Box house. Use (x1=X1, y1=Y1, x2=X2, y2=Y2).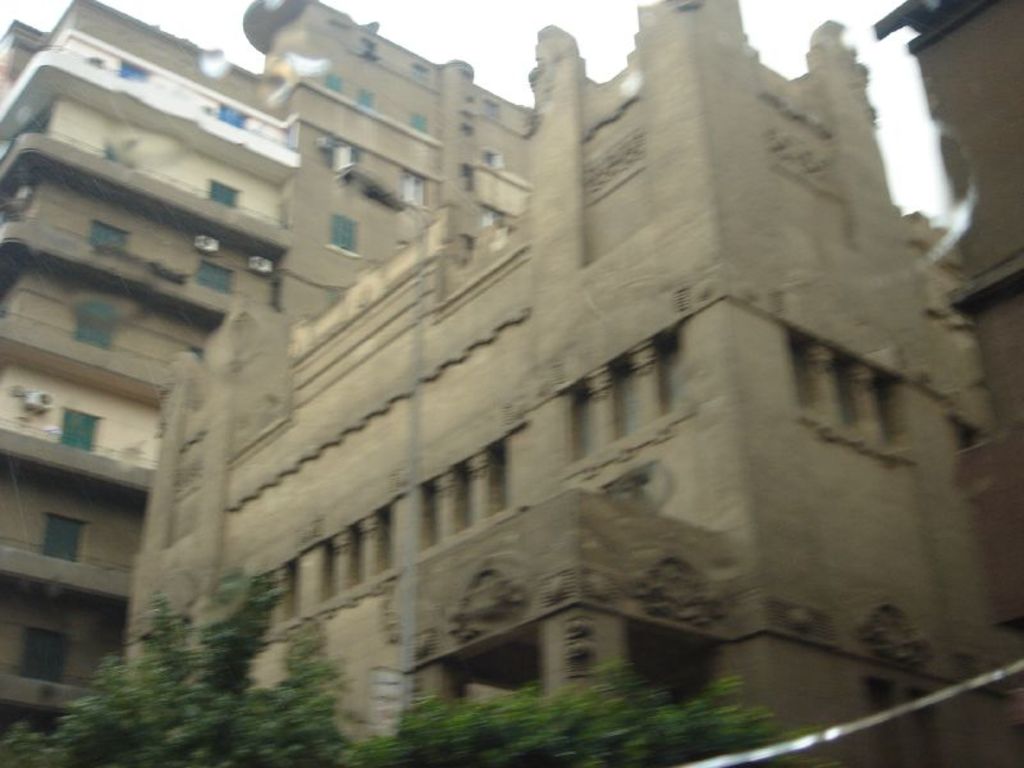
(x1=127, y1=0, x2=1023, y2=767).
